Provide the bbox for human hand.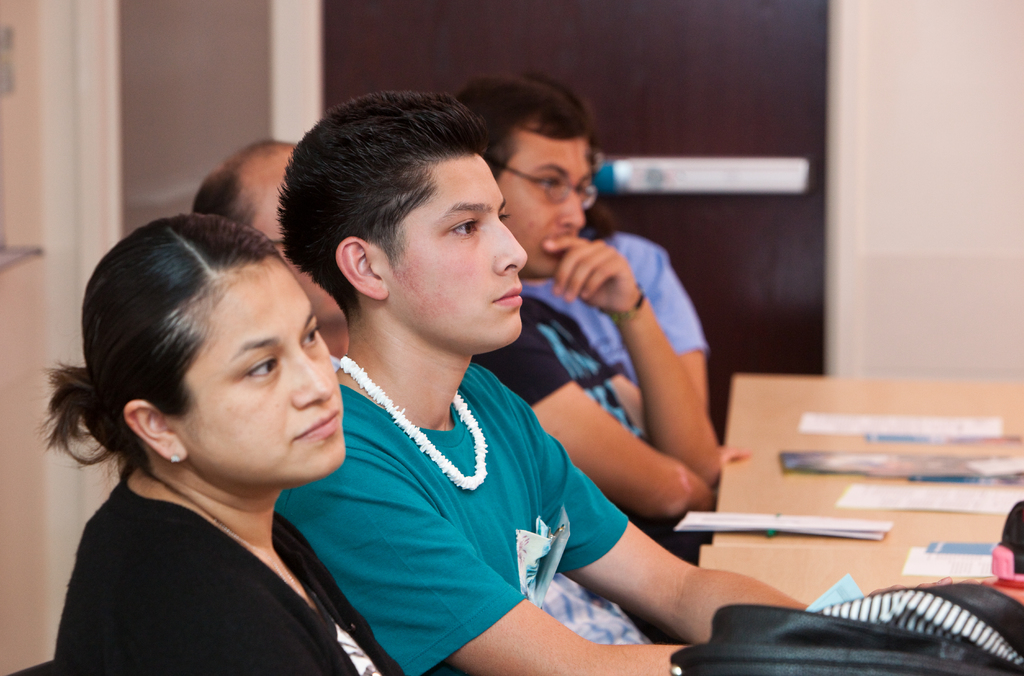
716/443/754/469.
